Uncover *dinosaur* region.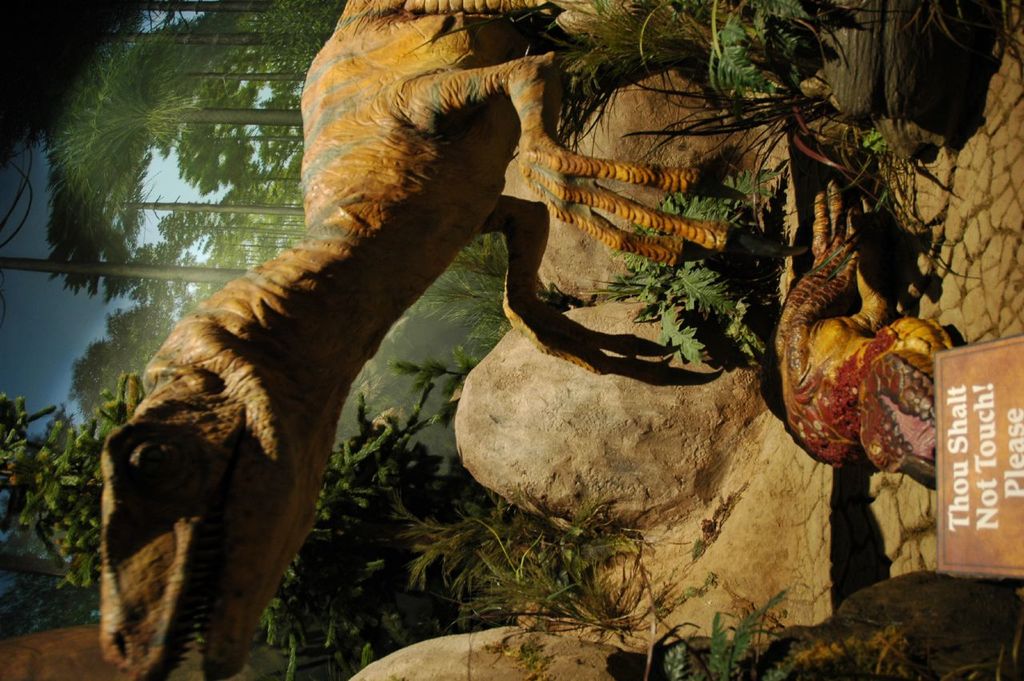
Uncovered: <region>92, 0, 736, 680</region>.
